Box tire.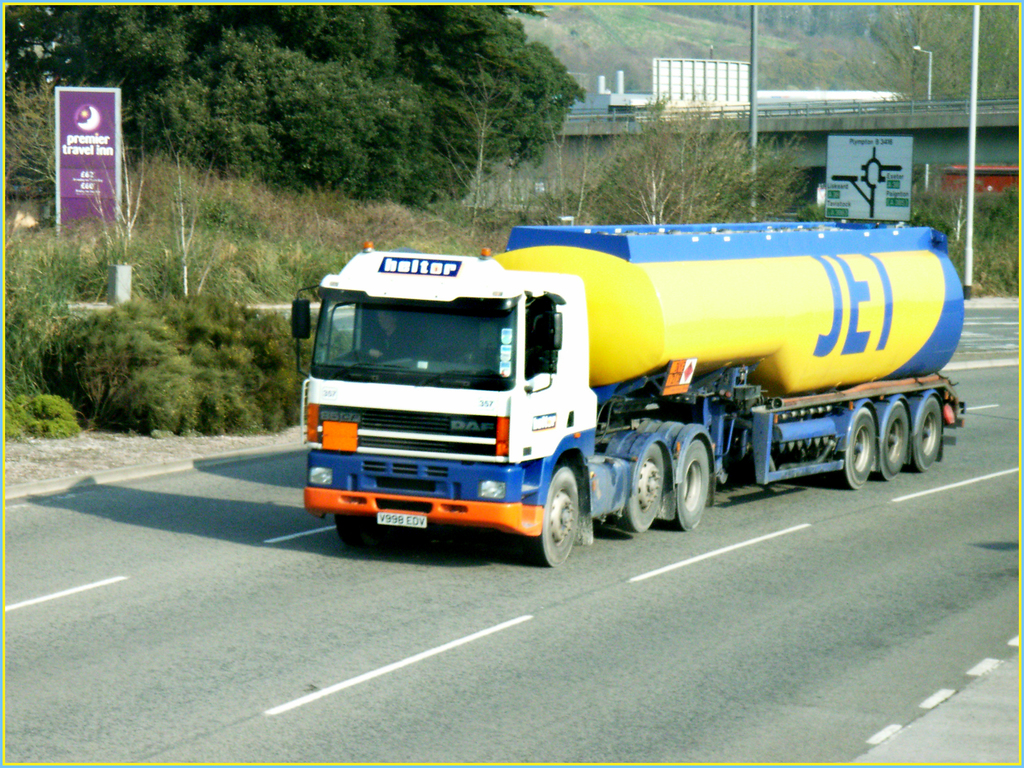
bbox=[530, 464, 578, 566].
